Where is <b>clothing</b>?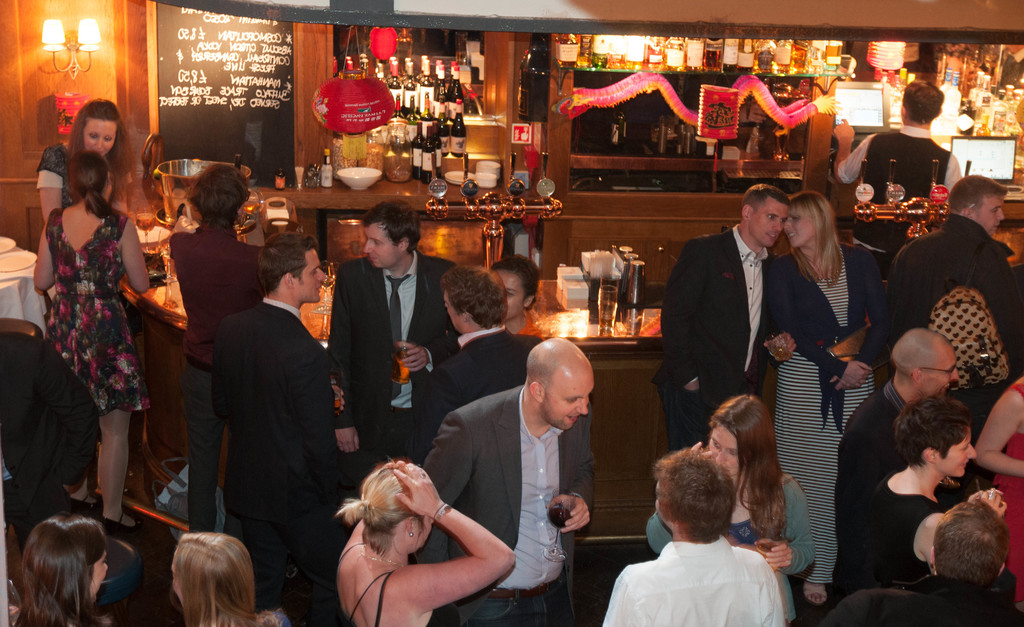
bbox=[332, 542, 458, 626].
